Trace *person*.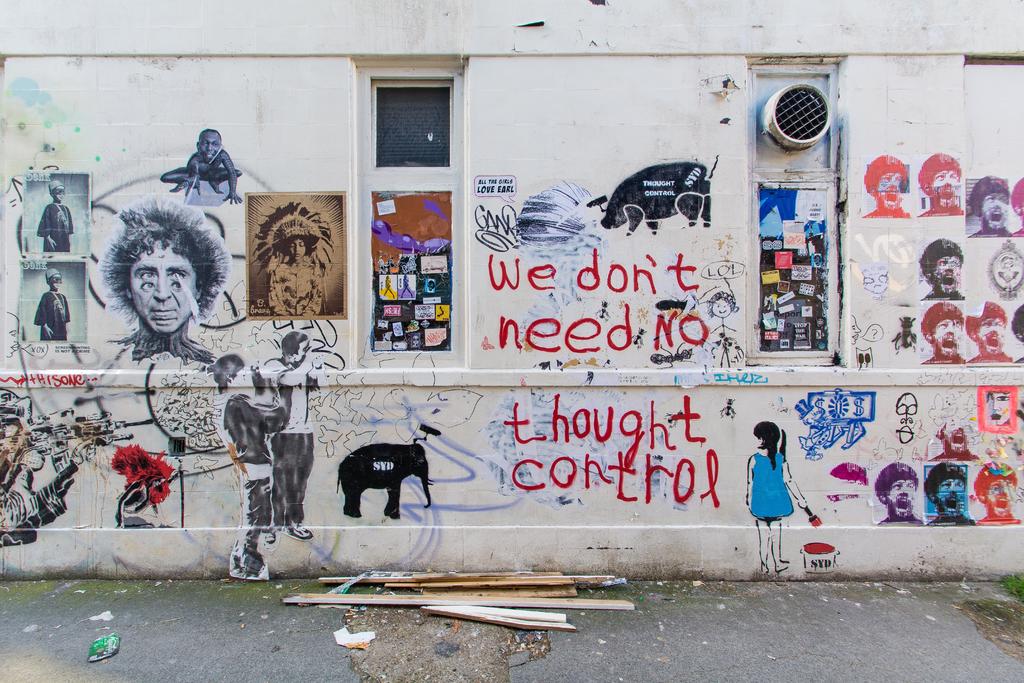
Traced to region(39, 269, 67, 345).
